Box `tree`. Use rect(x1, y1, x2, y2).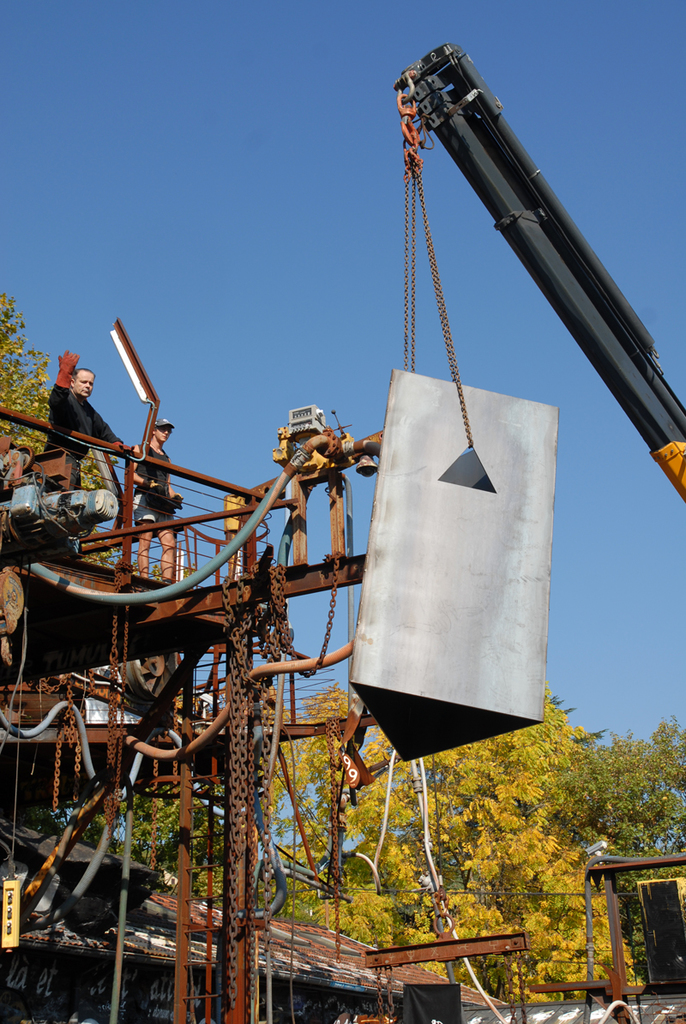
rect(0, 272, 113, 494).
